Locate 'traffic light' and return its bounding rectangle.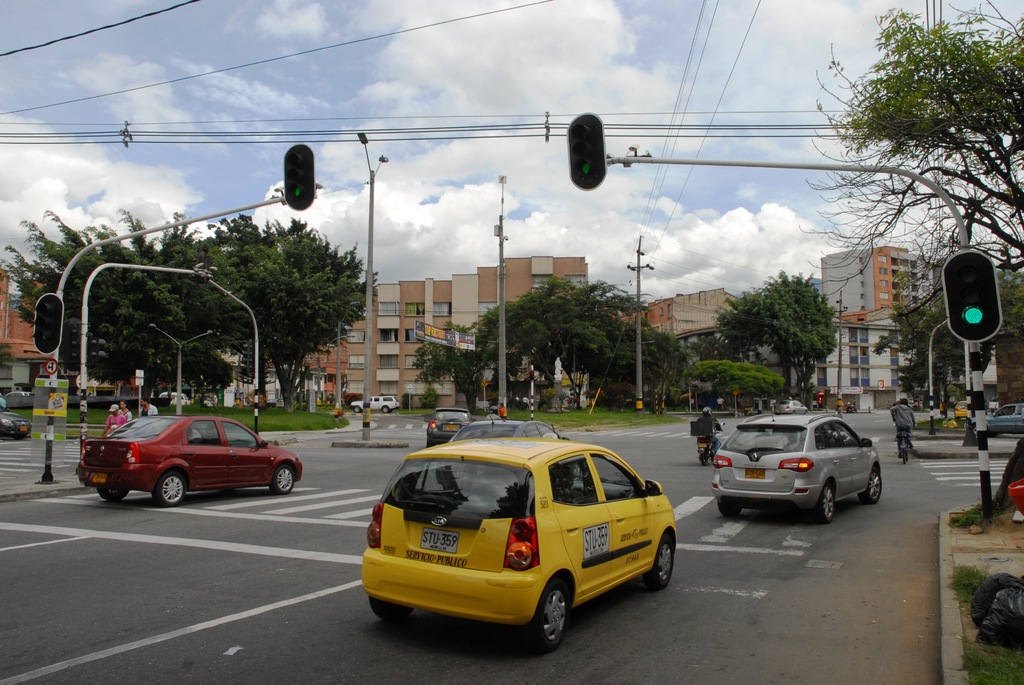
x1=32 y1=293 x2=65 y2=354.
